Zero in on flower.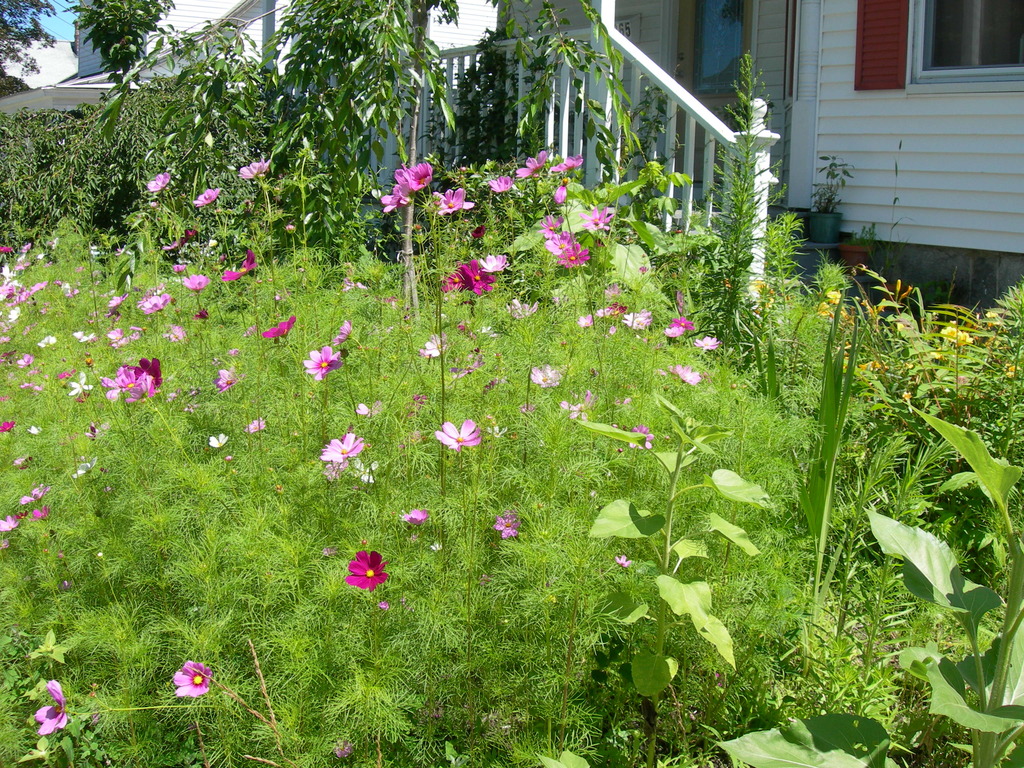
Zeroed in: 504,295,544,321.
